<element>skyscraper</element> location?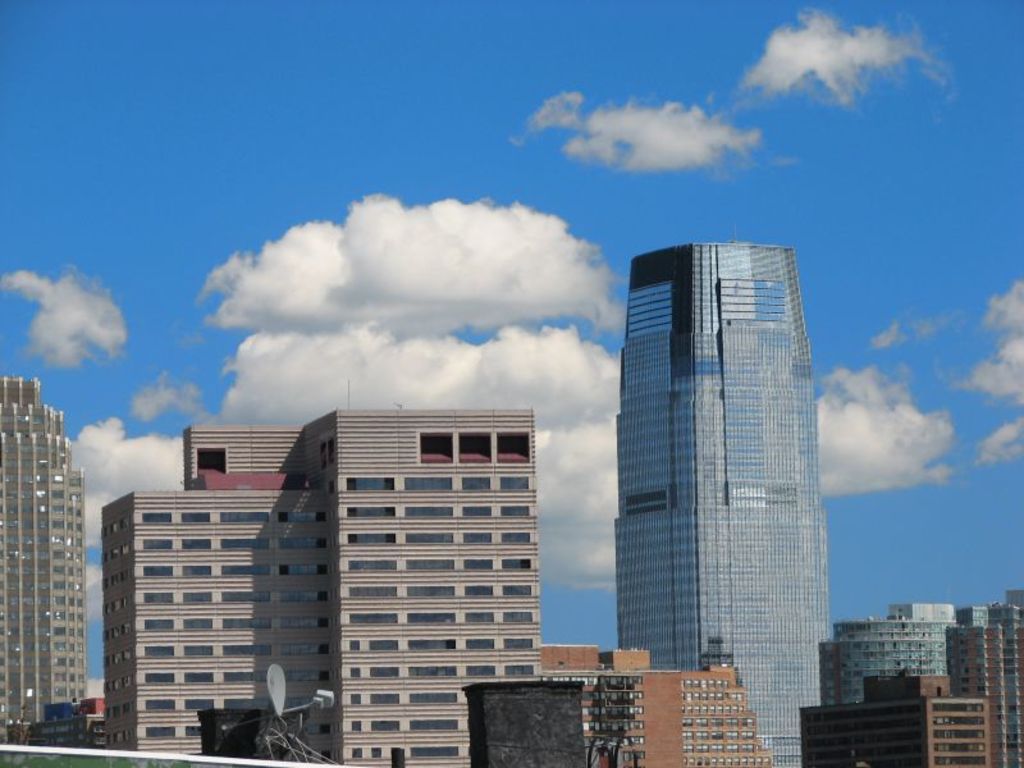
Rect(603, 234, 837, 767)
